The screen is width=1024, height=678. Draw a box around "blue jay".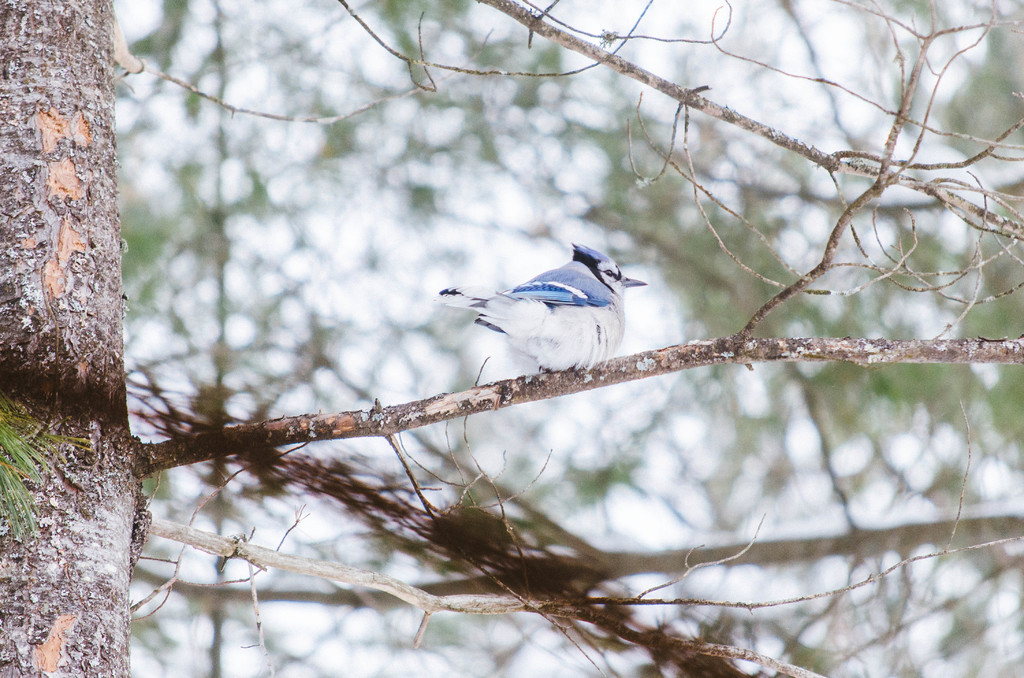
[430, 239, 649, 377].
